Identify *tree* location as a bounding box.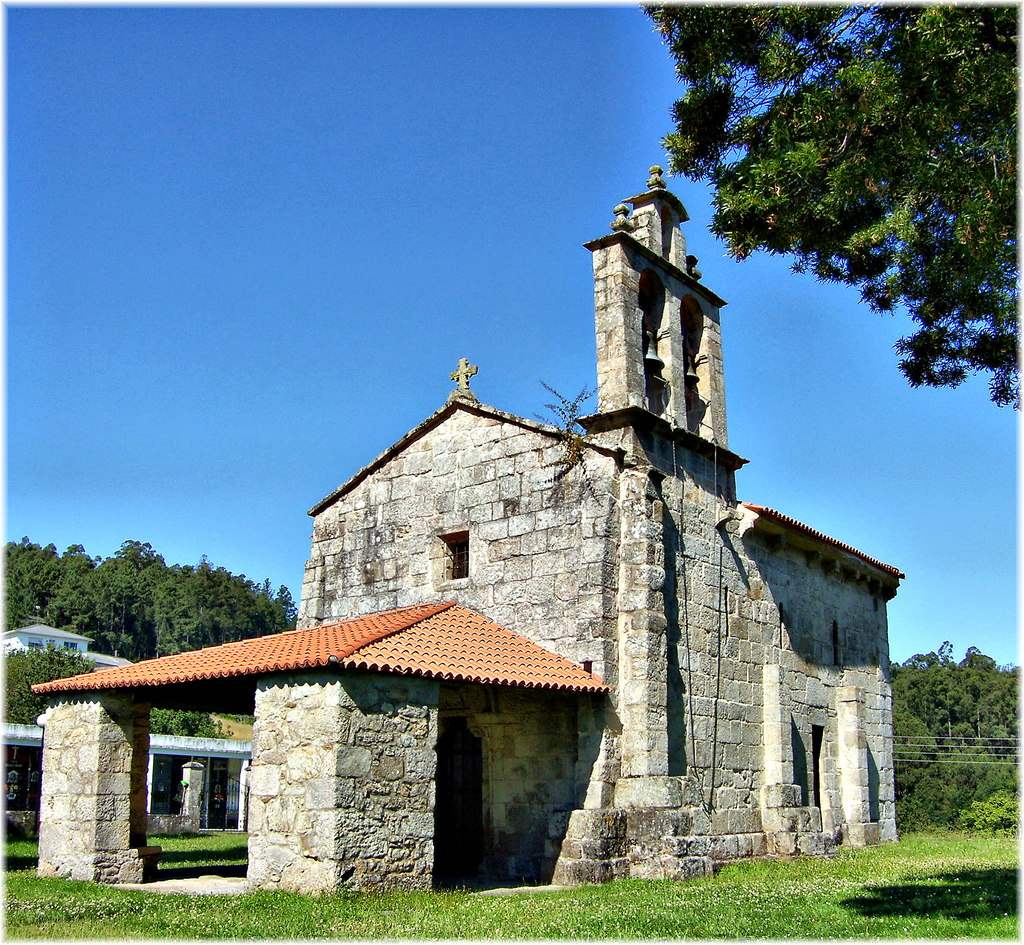
select_region(99, 537, 157, 657).
